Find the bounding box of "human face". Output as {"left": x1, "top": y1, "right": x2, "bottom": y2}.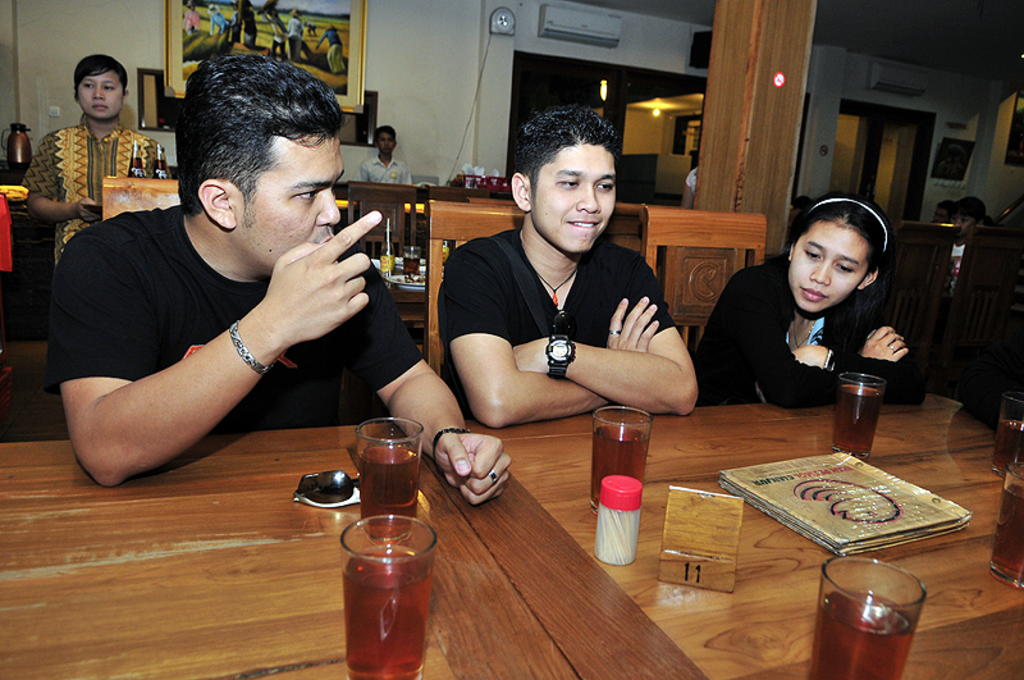
{"left": 530, "top": 129, "right": 617, "bottom": 265}.
